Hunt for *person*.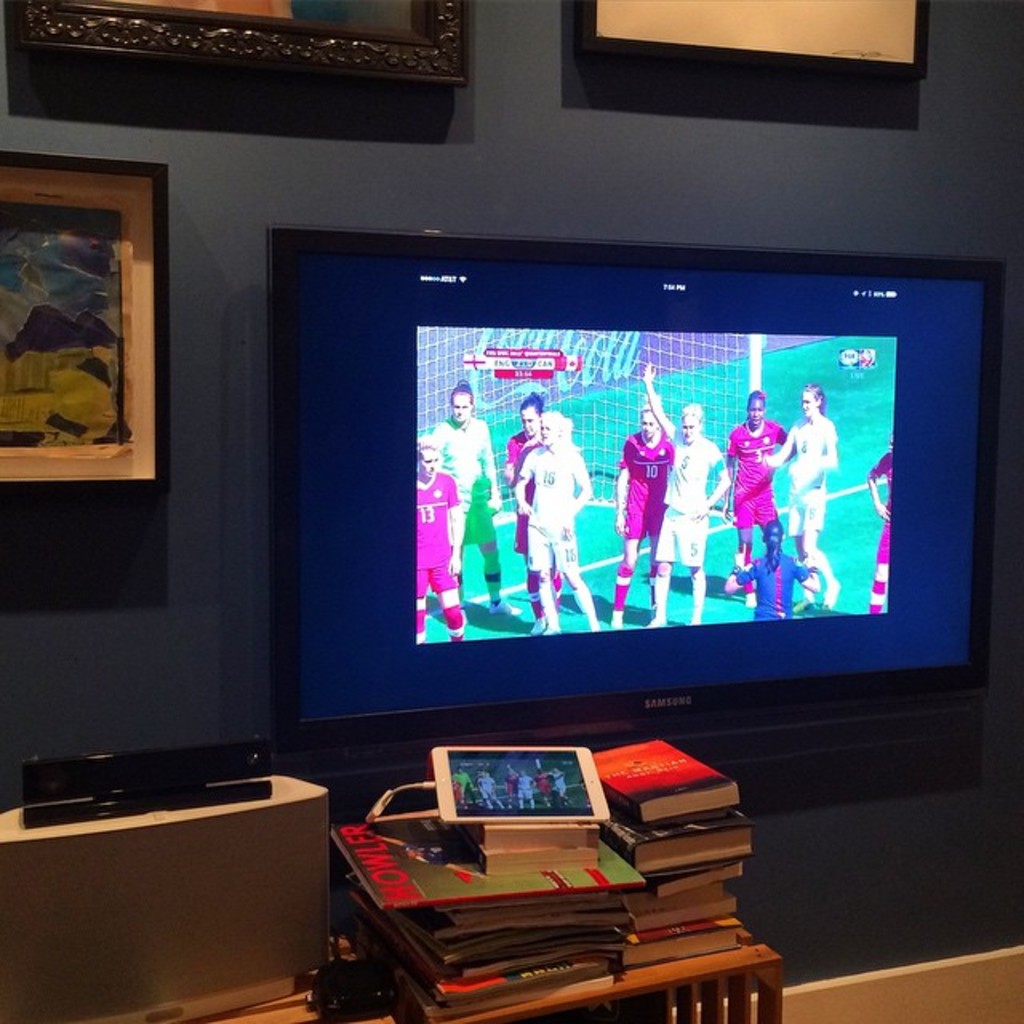
Hunted down at (731,515,811,624).
